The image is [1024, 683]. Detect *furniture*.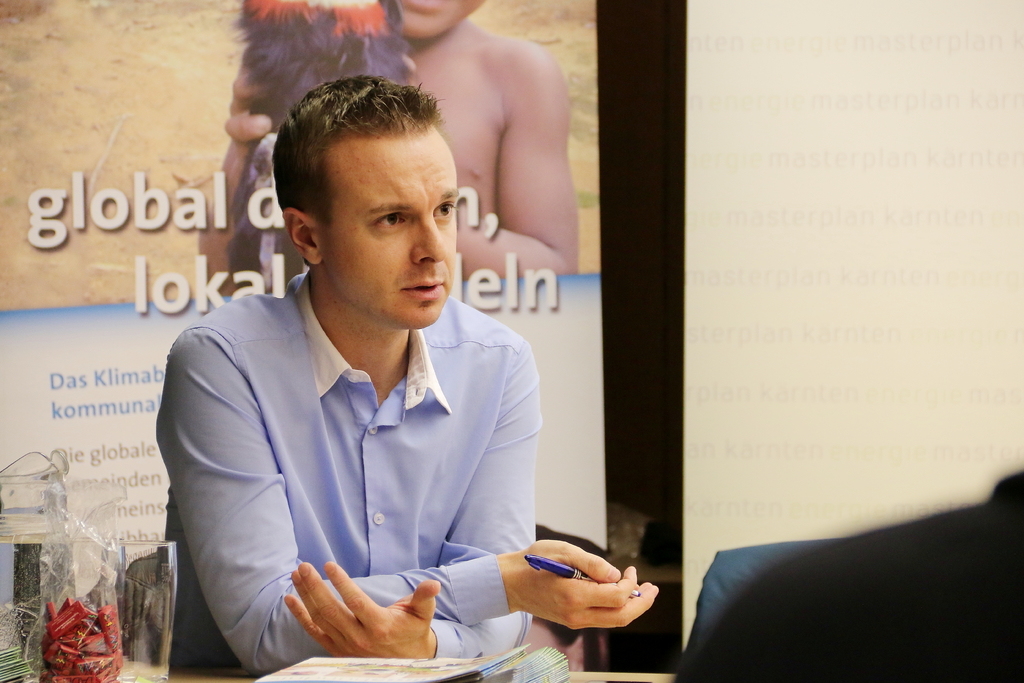
Detection: box=[166, 671, 676, 682].
